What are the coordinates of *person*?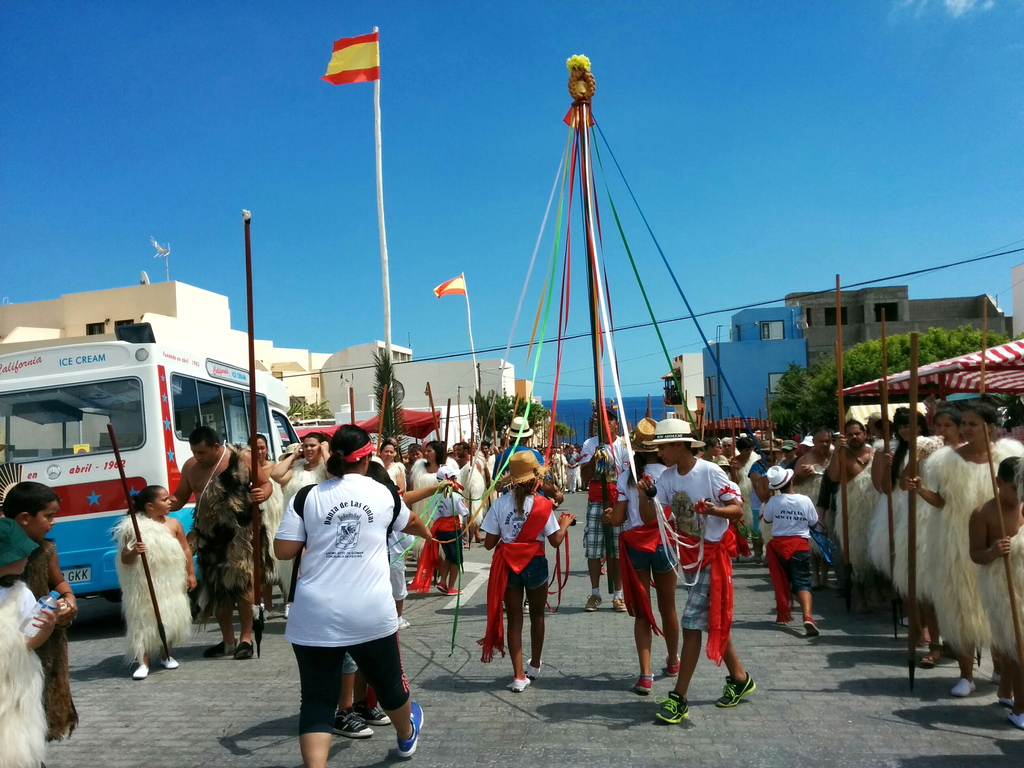
region(861, 397, 944, 623).
